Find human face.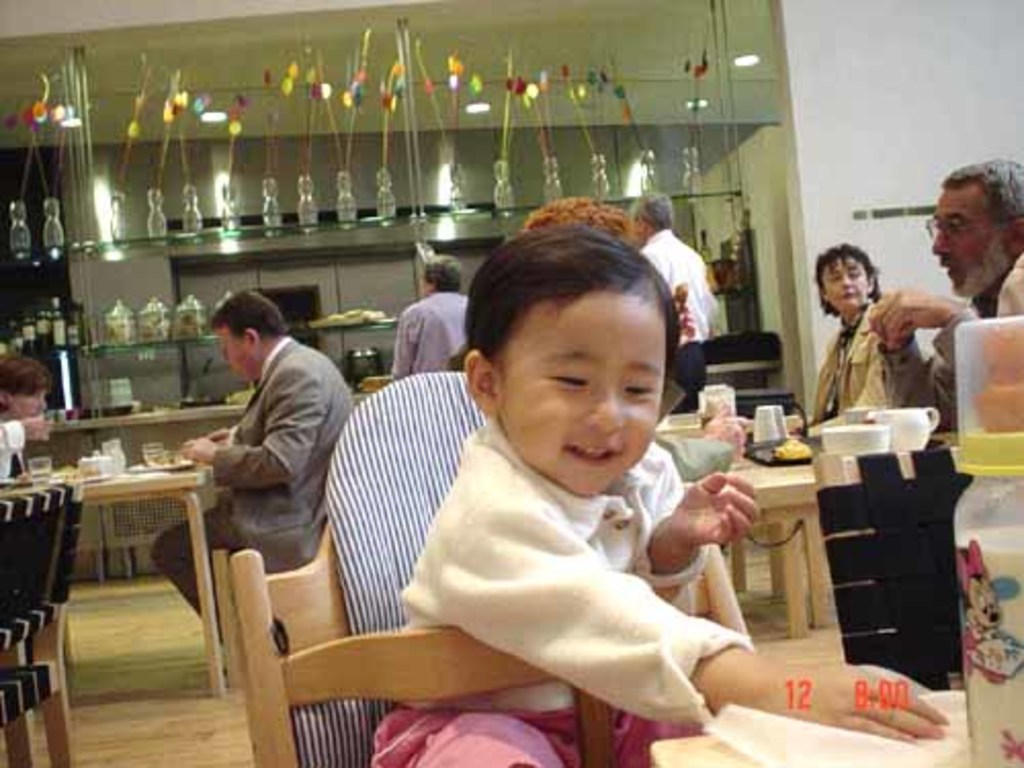
<bbox>492, 289, 668, 498</bbox>.
